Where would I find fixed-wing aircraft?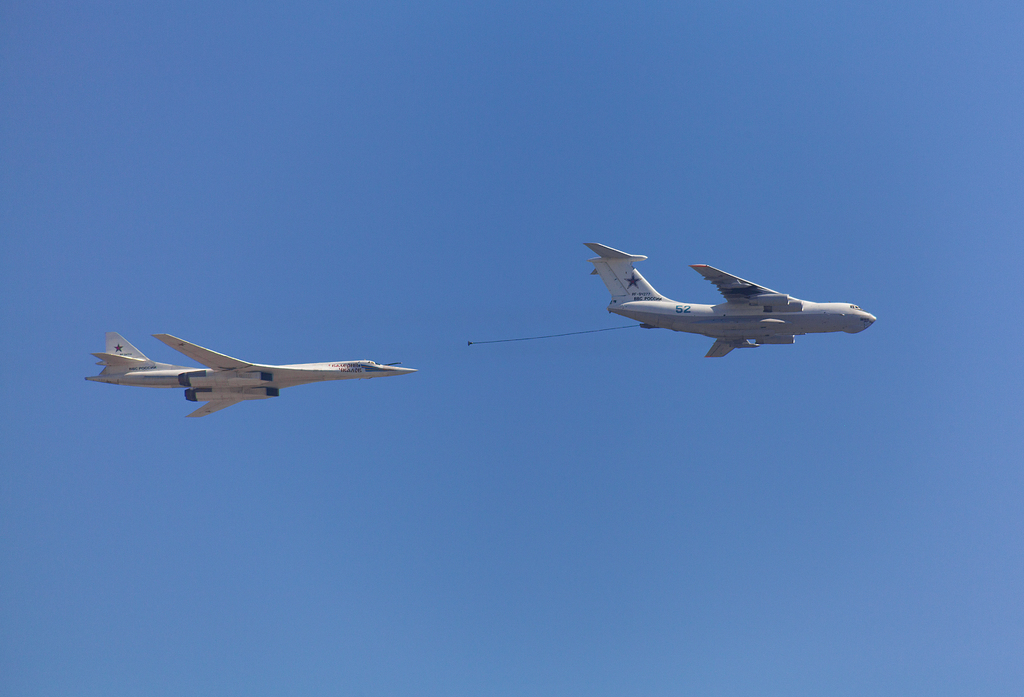
At <region>586, 245, 879, 360</region>.
